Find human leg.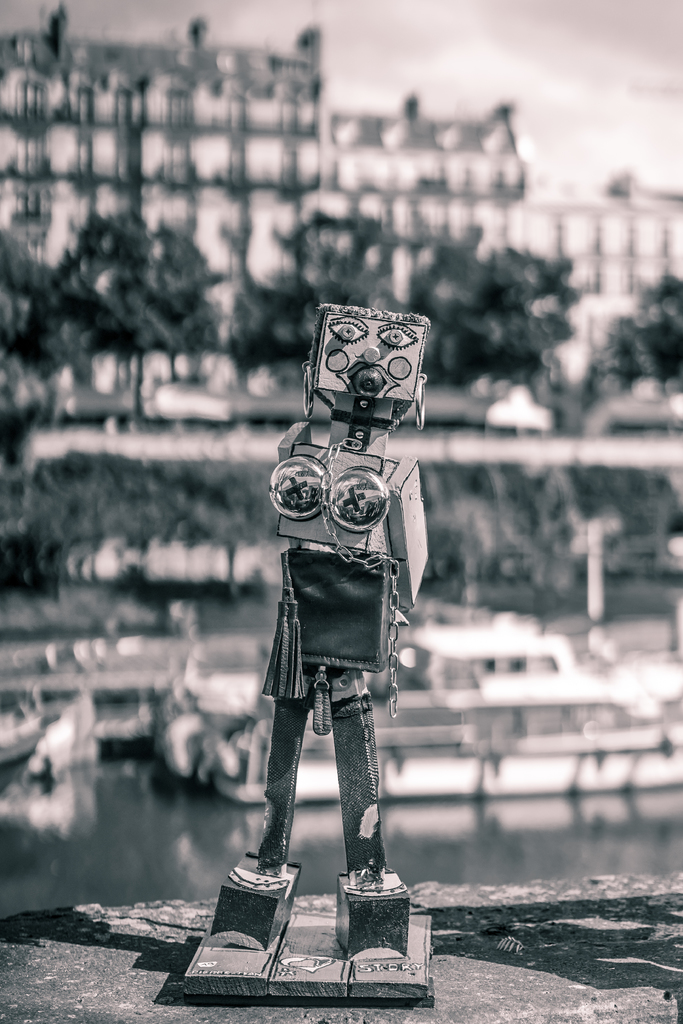
248 689 313 867.
